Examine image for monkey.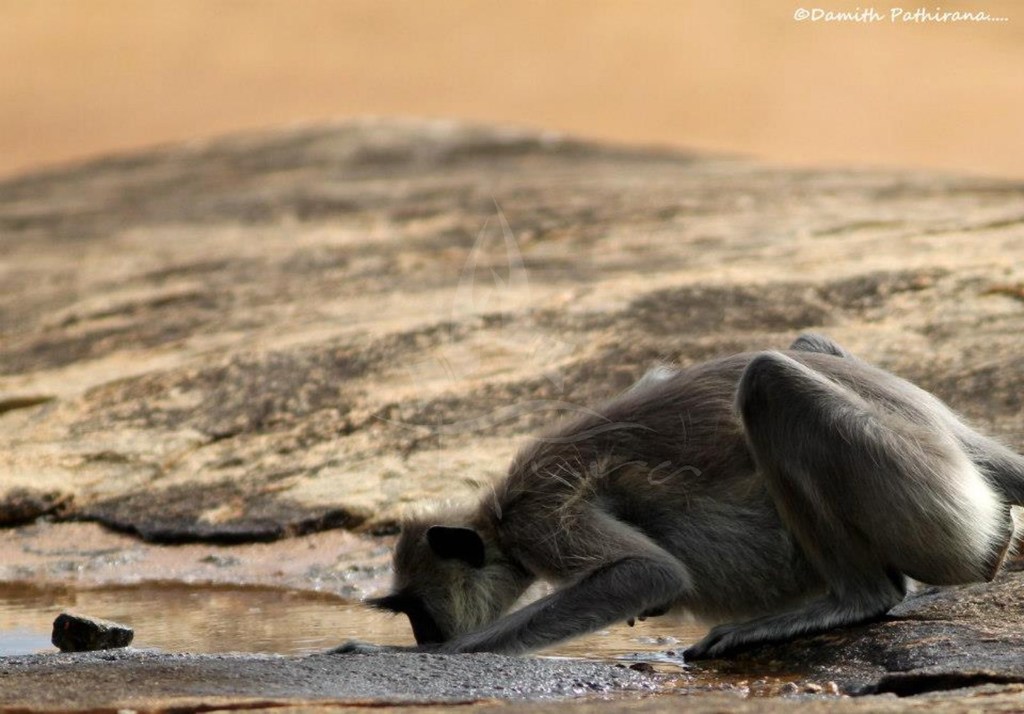
Examination result: 325 335 997 694.
